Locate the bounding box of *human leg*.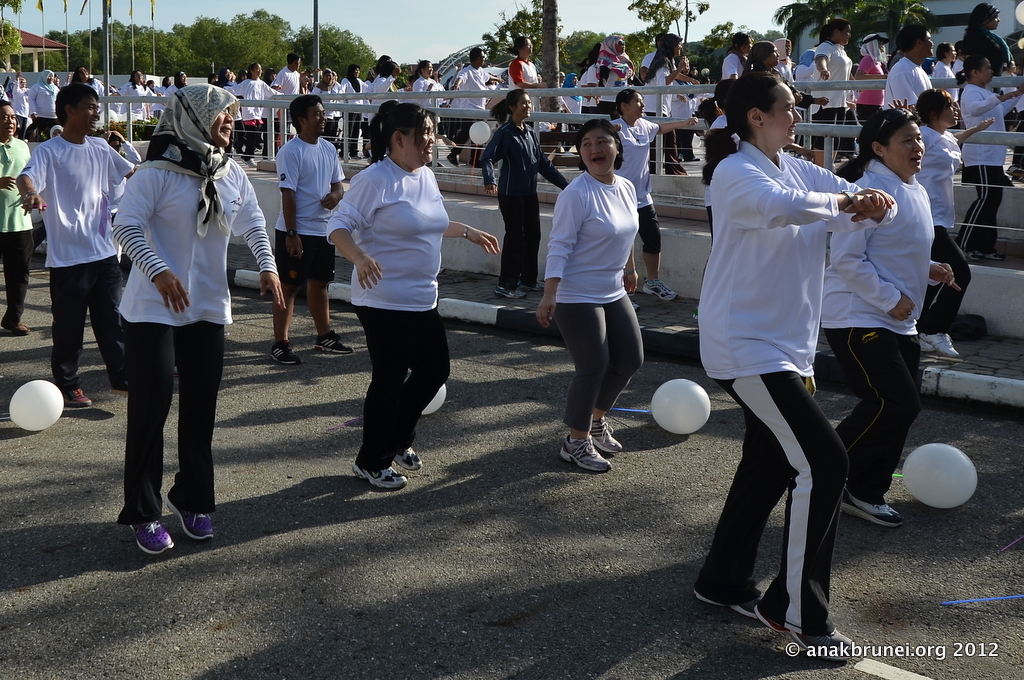
Bounding box: (left=529, top=181, right=544, bottom=294).
